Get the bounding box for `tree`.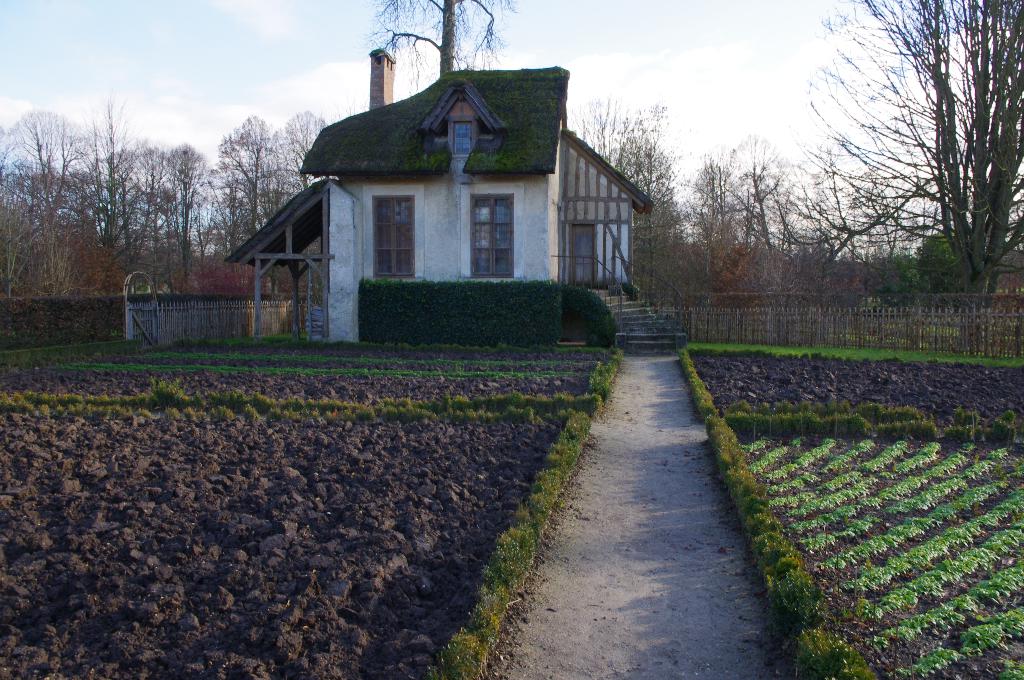
bbox=[0, 156, 49, 300].
